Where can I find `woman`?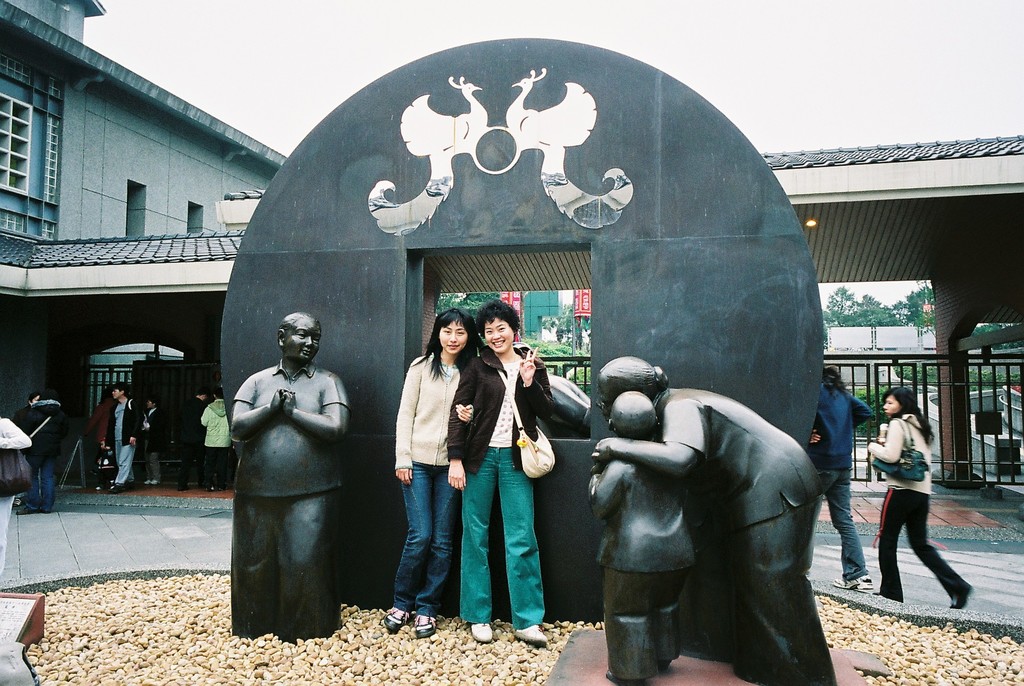
You can find it at crop(817, 364, 880, 596).
